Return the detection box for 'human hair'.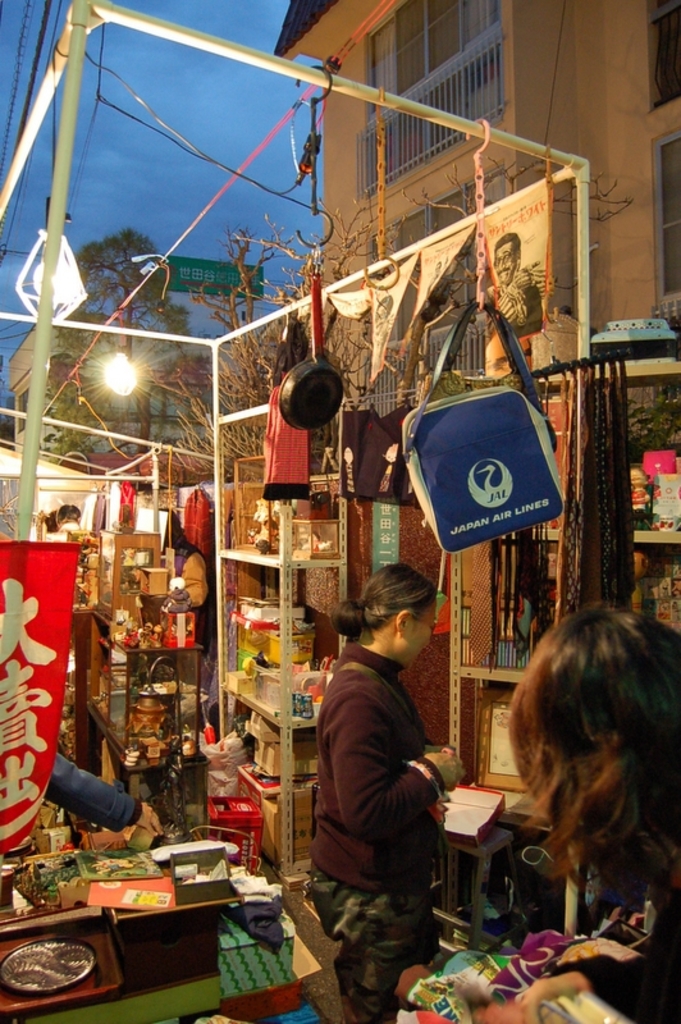
[x1=493, y1=232, x2=521, y2=262].
